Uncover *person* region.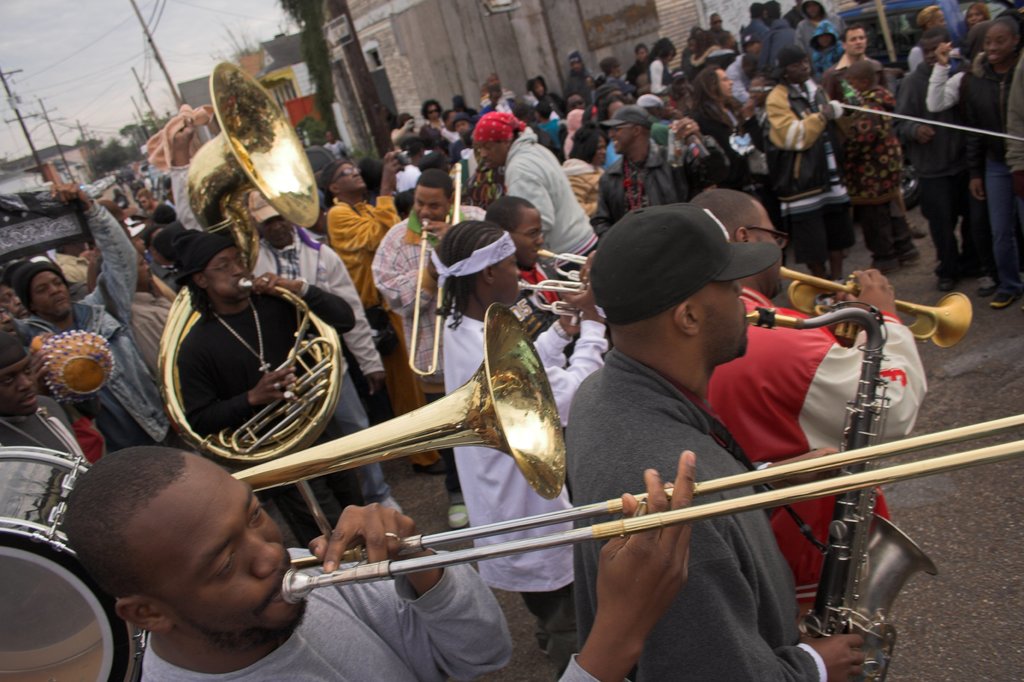
Uncovered: bbox(182, 225, 362, 538).
